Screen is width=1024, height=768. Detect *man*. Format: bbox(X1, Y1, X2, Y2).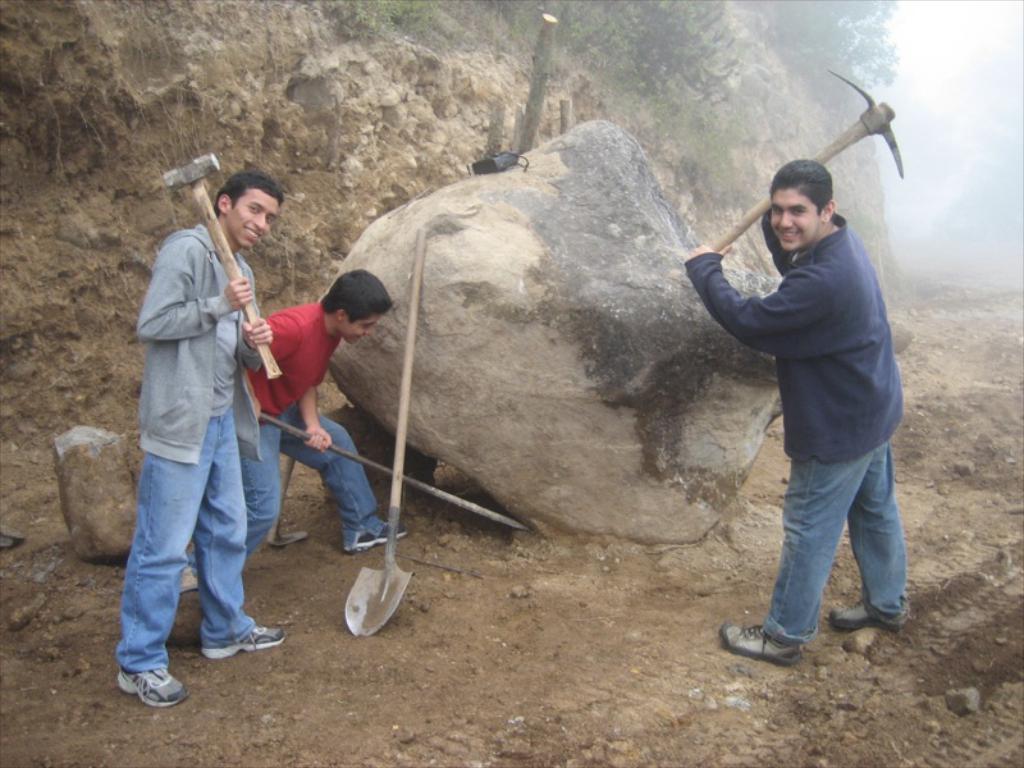
bbox(691, 131, 925, 663).
